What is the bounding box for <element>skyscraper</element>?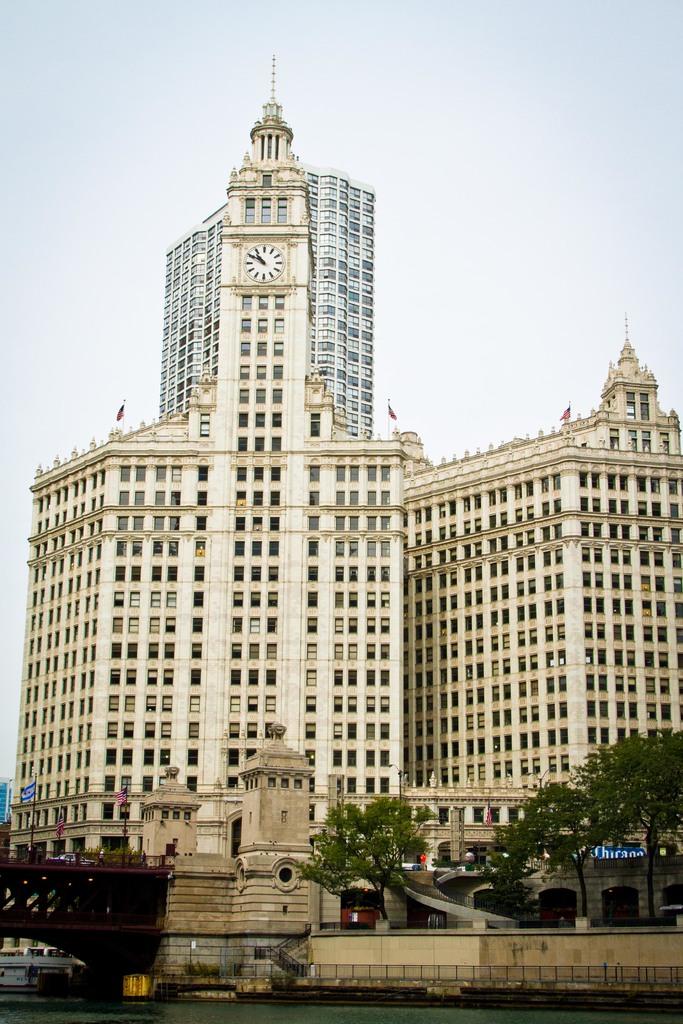
bbox(24, 125, 641, 917).
